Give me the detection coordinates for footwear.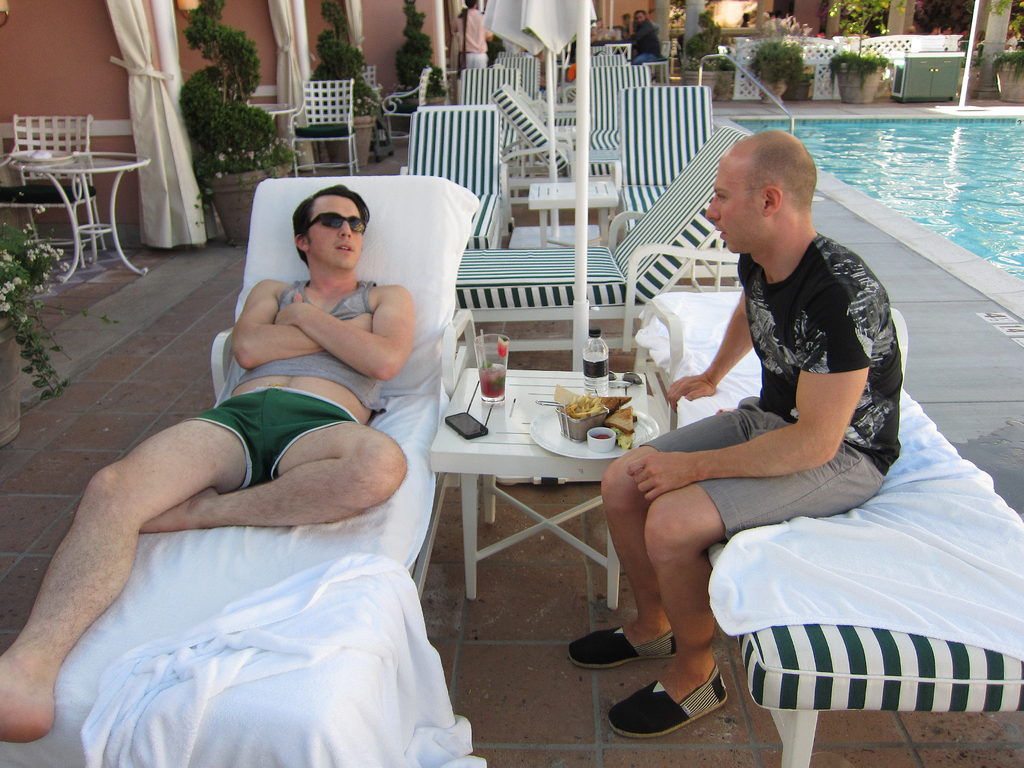
(626,664,745,748).
